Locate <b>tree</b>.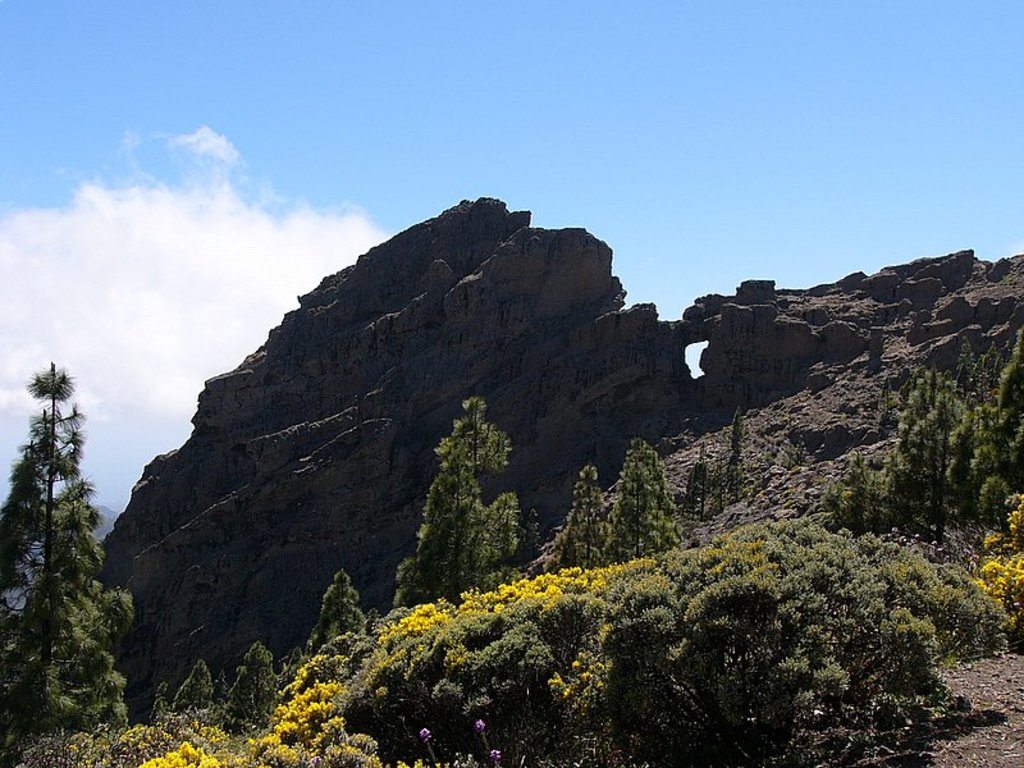
Bounding box: (left=605, top=434, right=682, bottom=562).
